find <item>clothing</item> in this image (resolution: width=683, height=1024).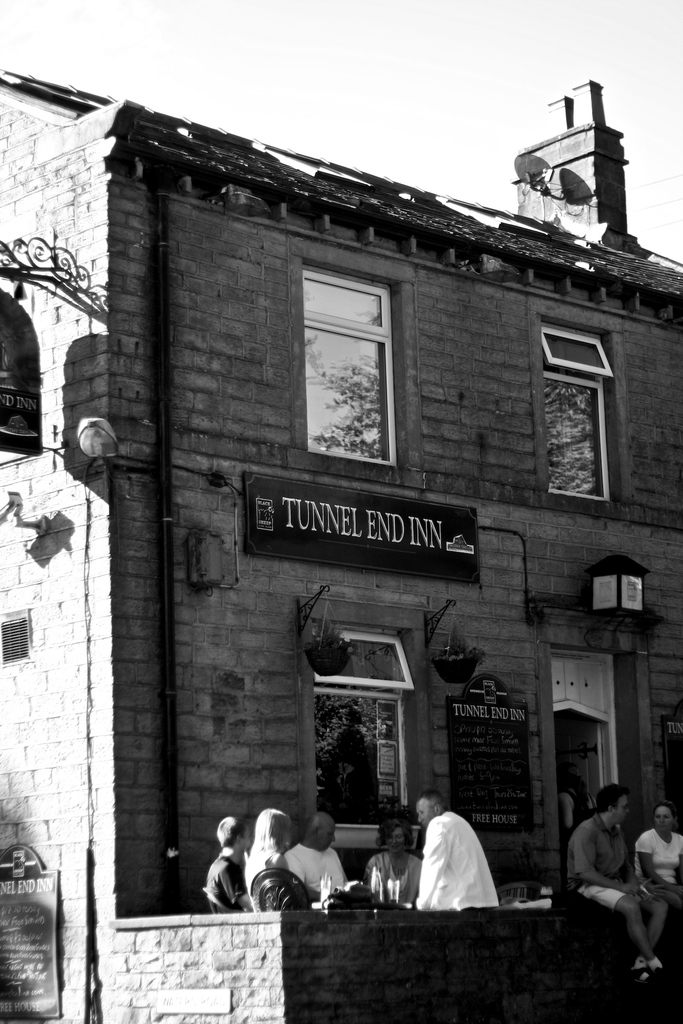
(left=363, top=847, right=424, bottom=910).
